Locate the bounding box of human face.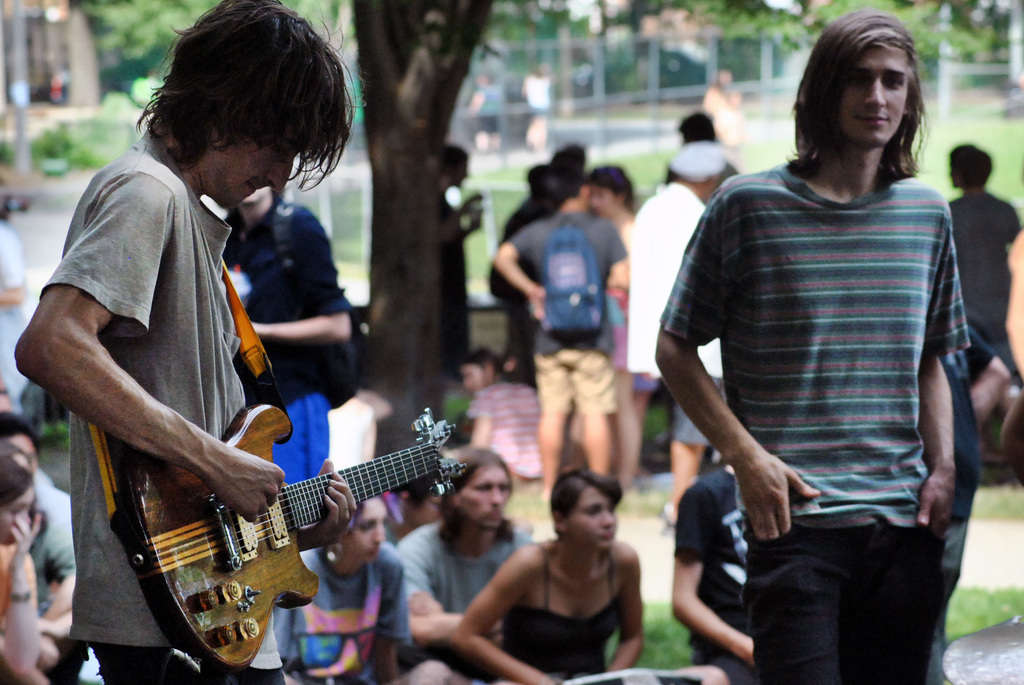
Bounding box: bbox=[354, 494, 383, 565].
